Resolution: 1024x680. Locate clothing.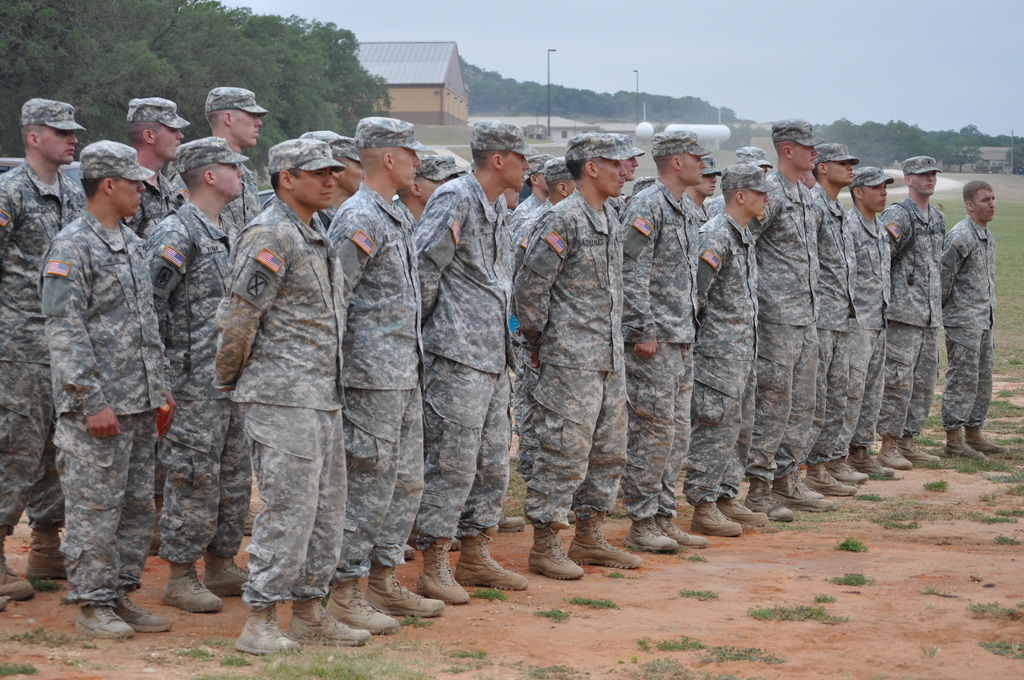
pyautogui.locateOnScreen(324, 179, 431, 577).
